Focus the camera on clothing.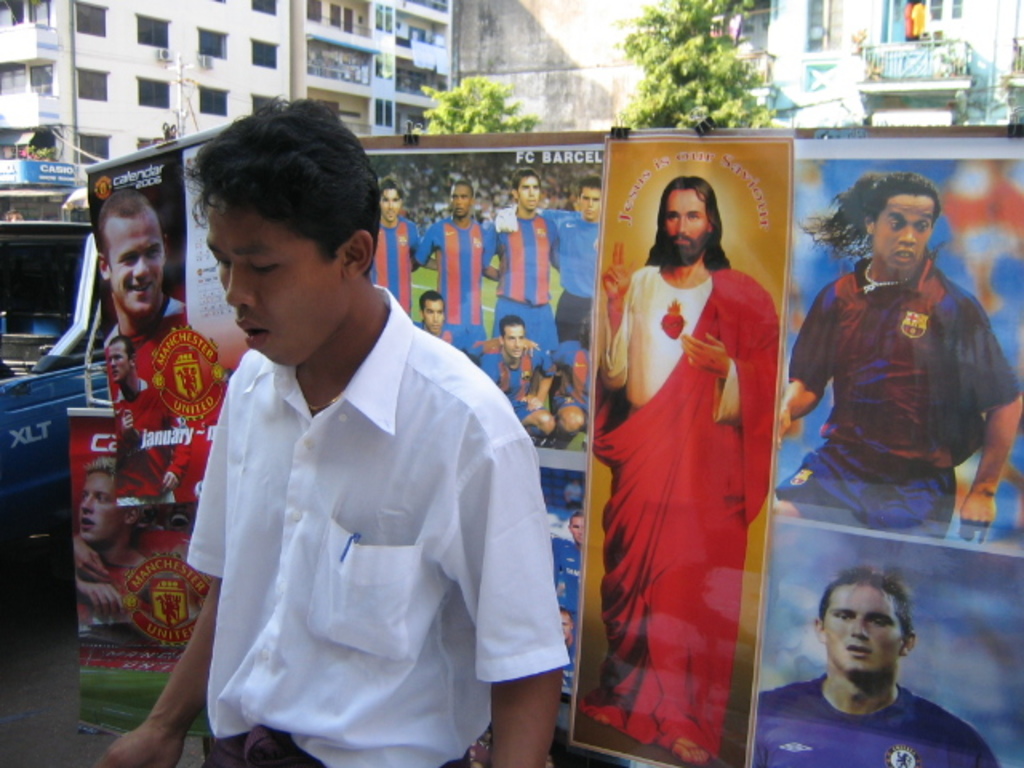
Focus region: (x1=77, y1=566, x2=146, y2=629).
